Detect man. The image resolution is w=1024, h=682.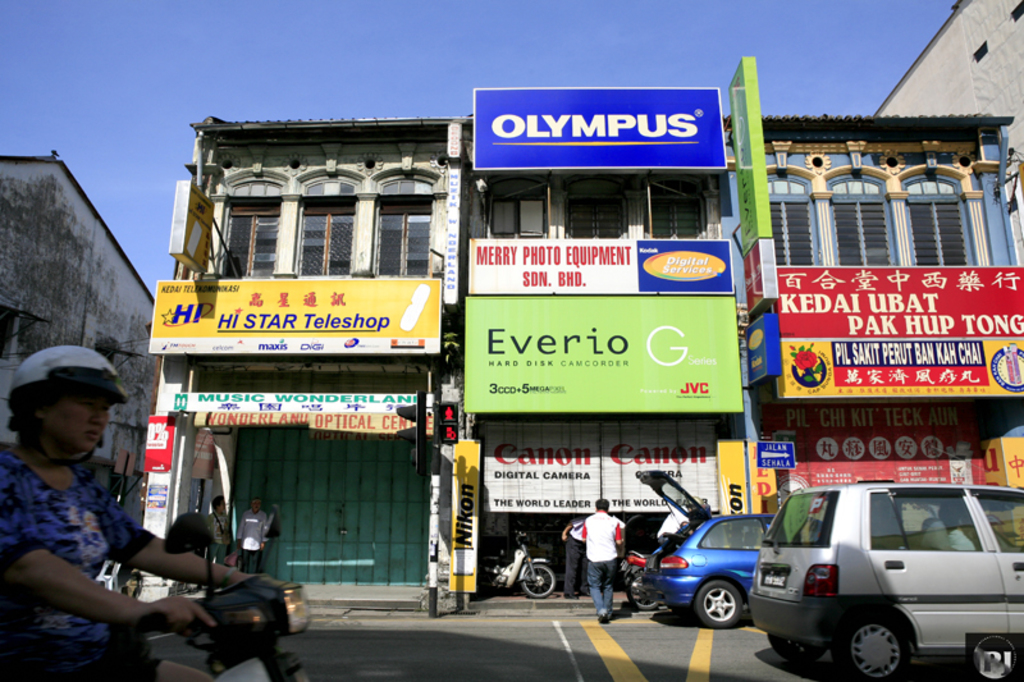
bbox(556, 512, 588, 599).
